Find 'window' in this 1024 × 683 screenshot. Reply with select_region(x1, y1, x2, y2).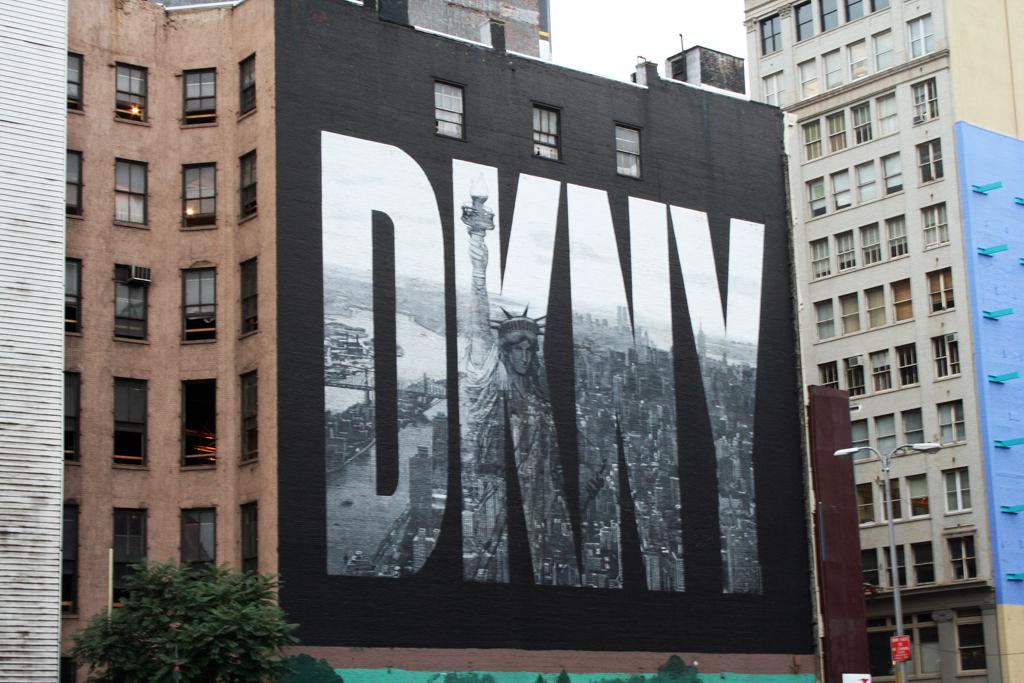
select_region(910, 74, 938, 123).
